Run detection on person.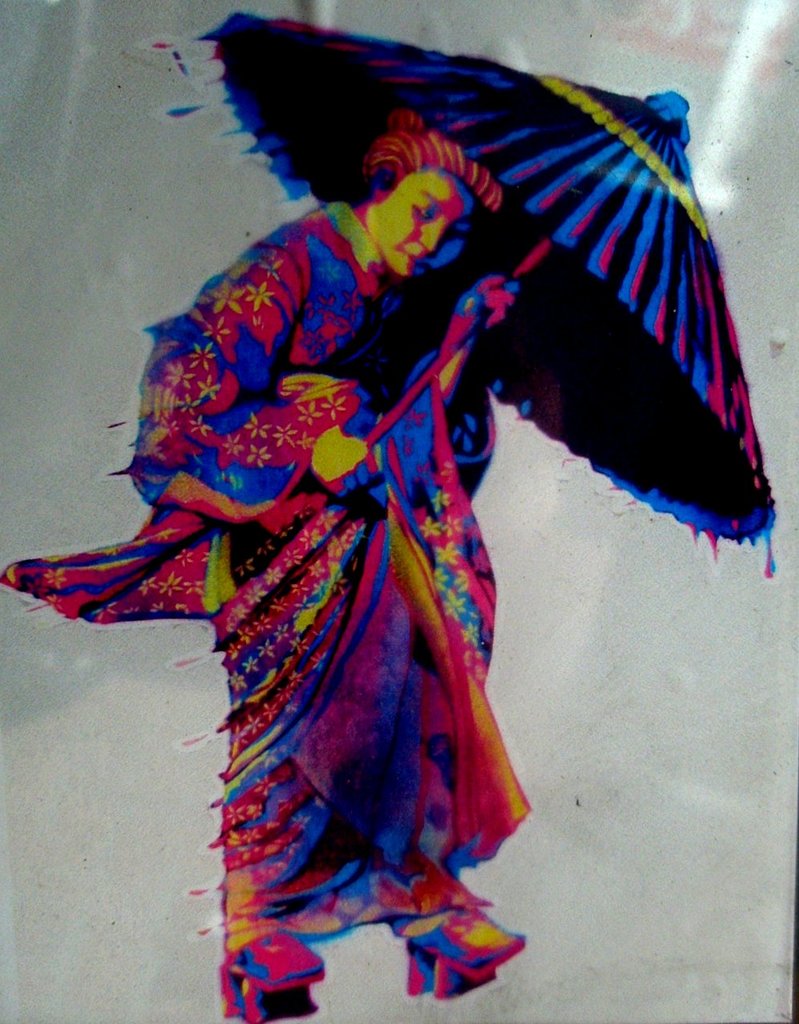
Result: 2,107,535,1023.
